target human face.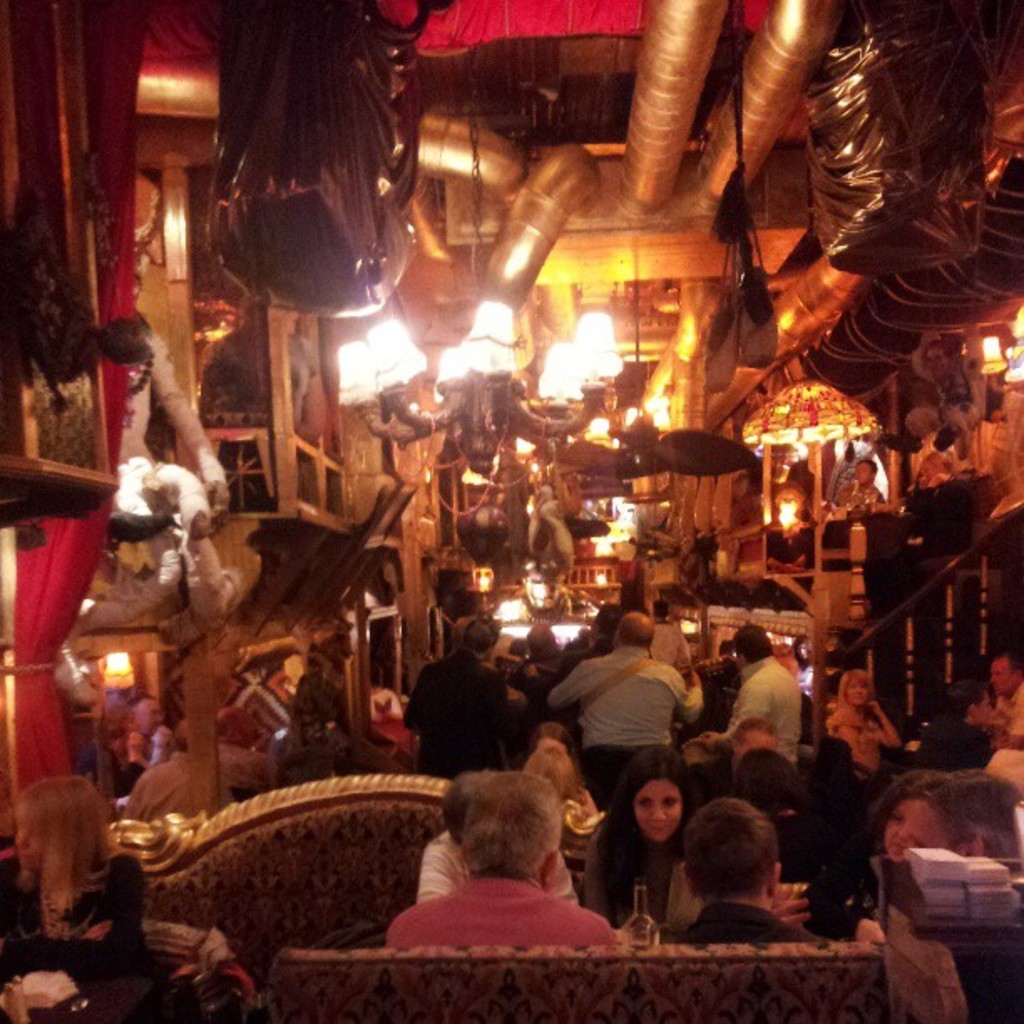
Target region: [left=842, top=678, right=873, bottom=704].
